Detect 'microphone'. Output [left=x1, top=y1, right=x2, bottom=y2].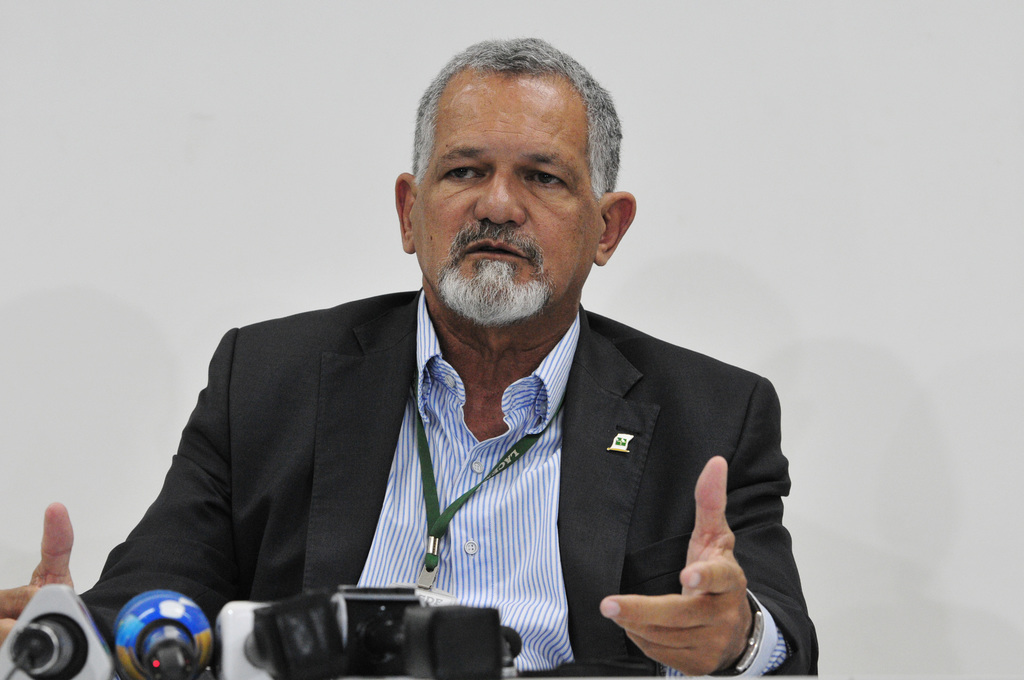
[left=404, top=597, right=521, bottom=679].
